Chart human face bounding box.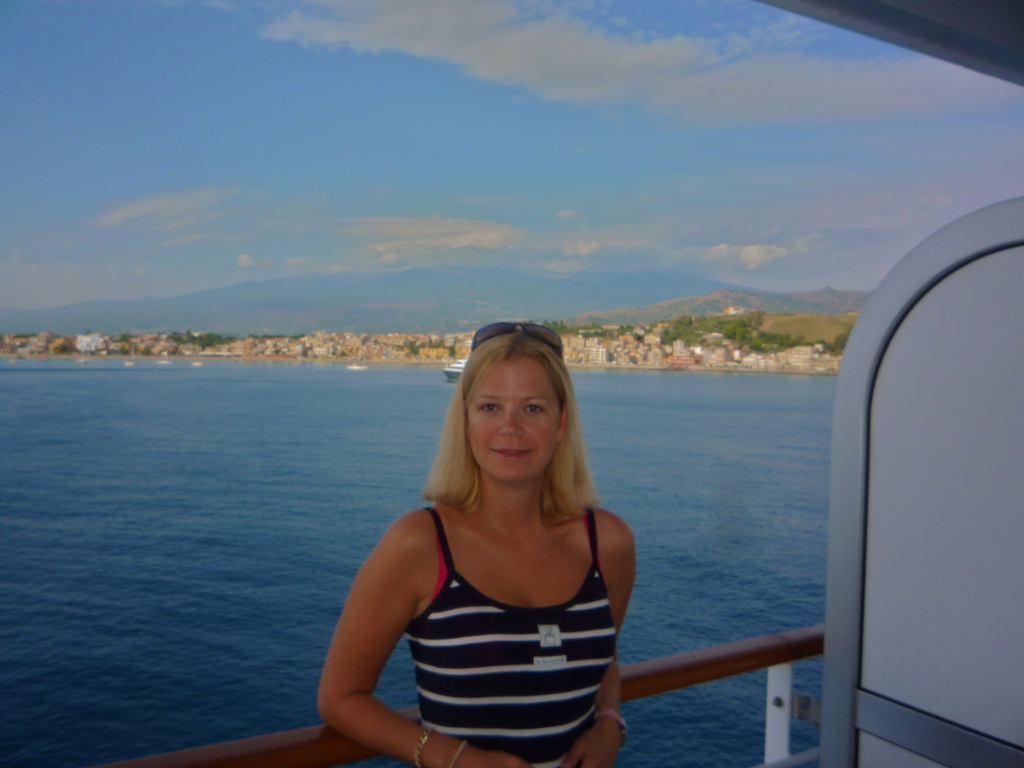
Charted: detection(467, 352, 561, 483).
